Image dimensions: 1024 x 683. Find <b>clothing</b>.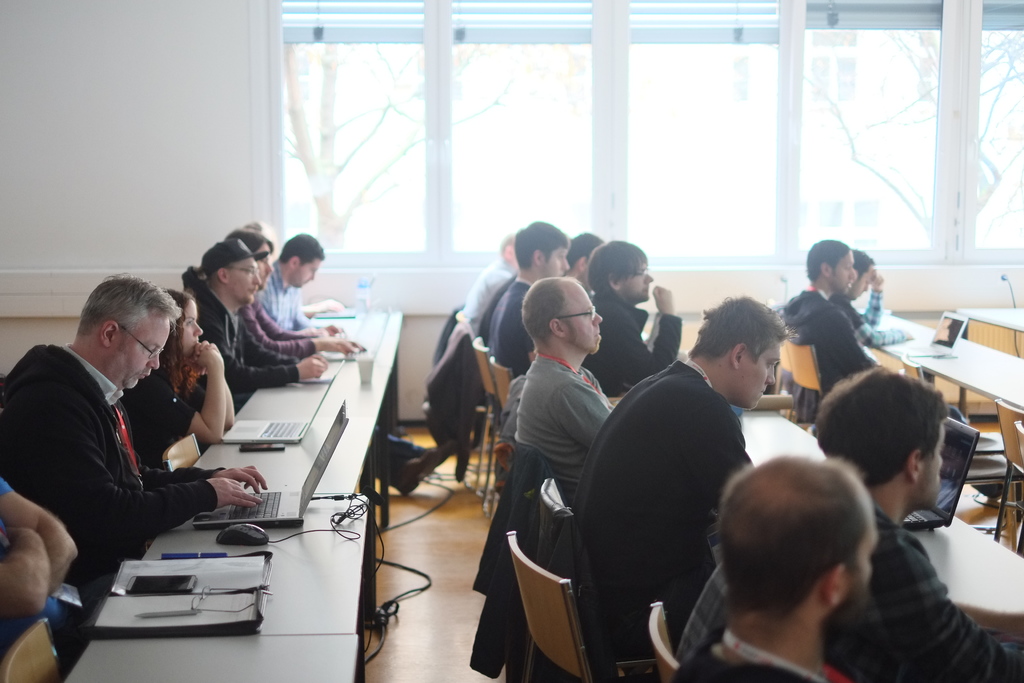
pyautogui.locateOnScreen(0, 468, 79, 662).
